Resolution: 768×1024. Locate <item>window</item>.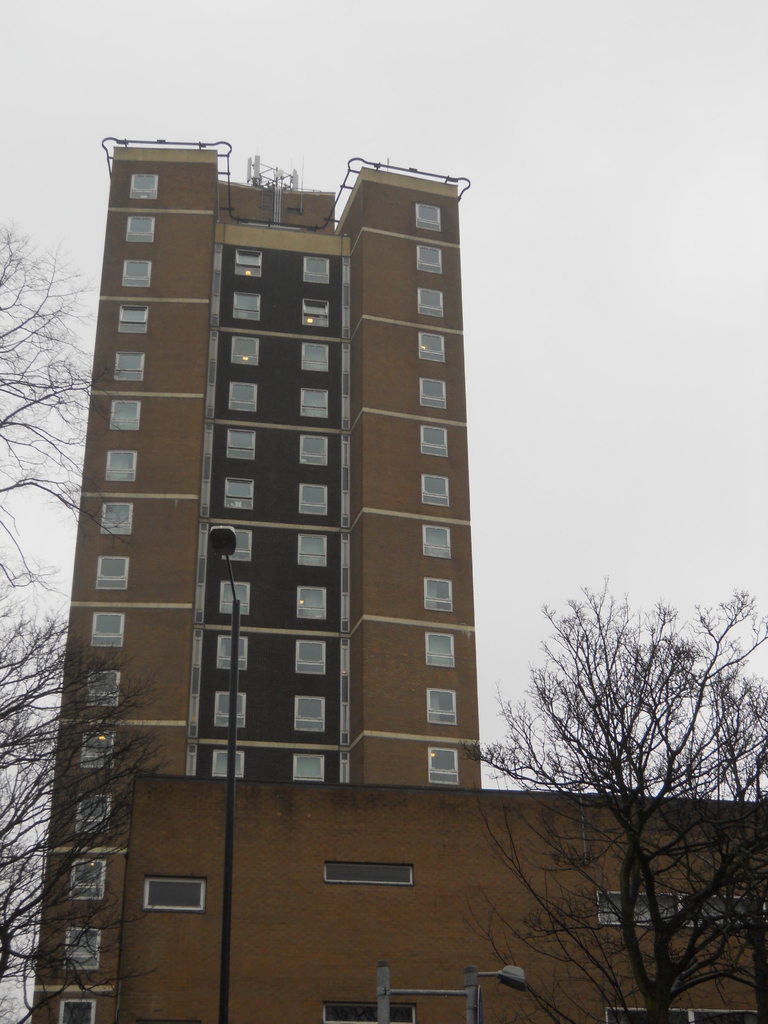
[x1=296, y1=585, x2=324, y2=620].
